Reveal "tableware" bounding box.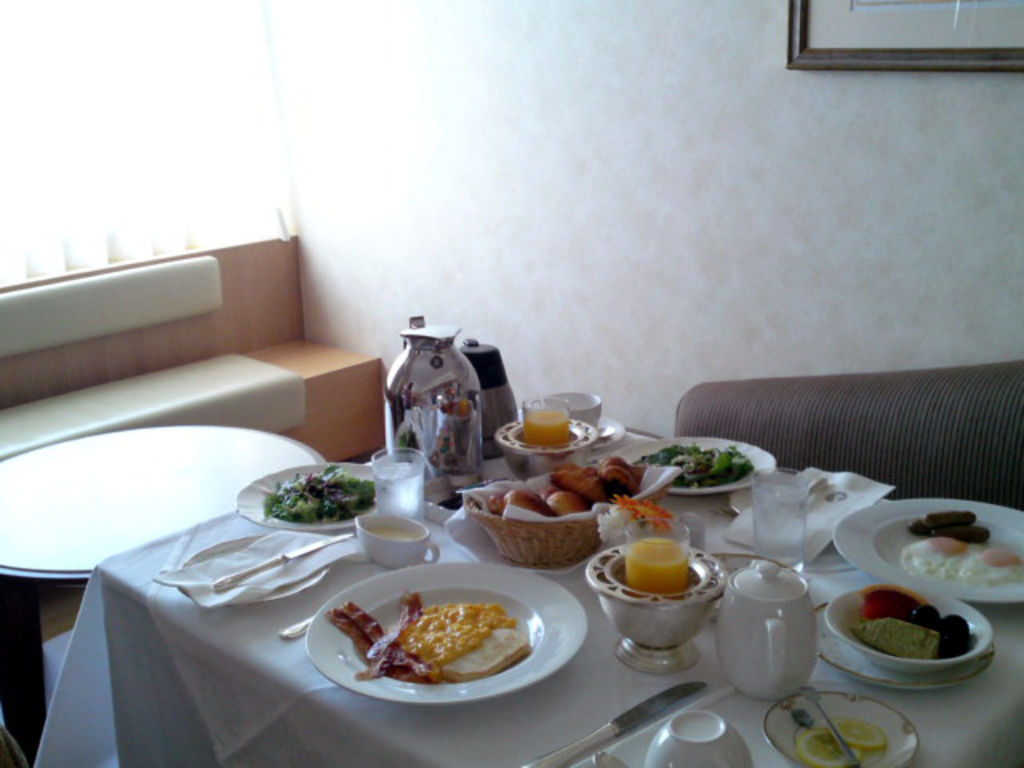
Revealed: [left=814, top=595, right=995, bottom=694].
